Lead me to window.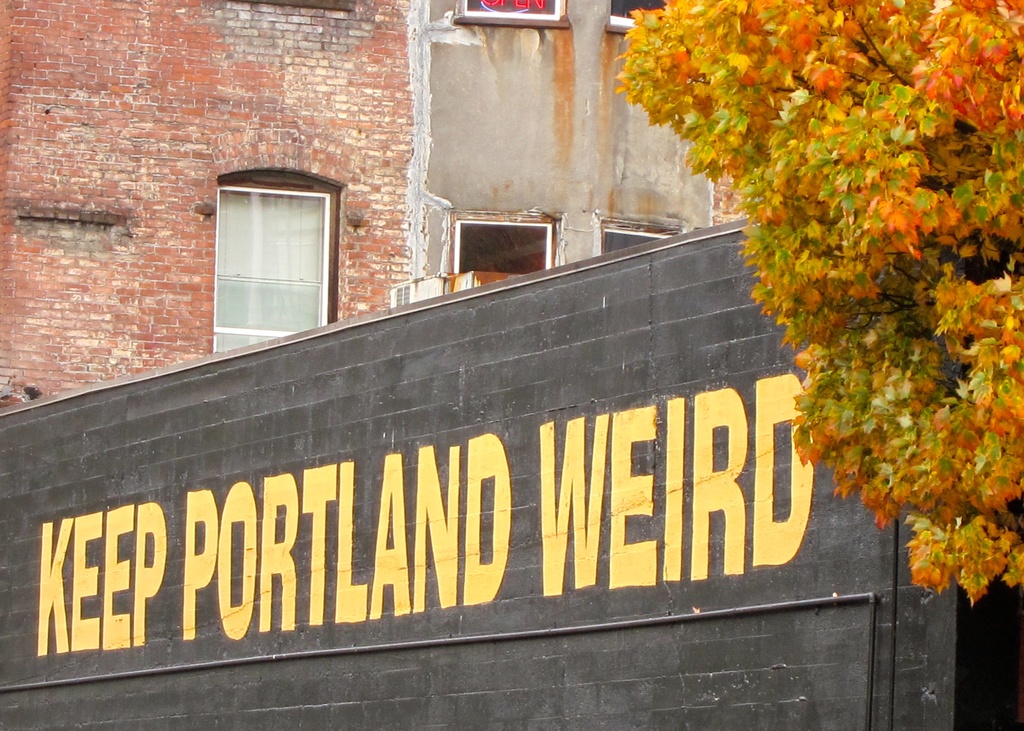
Lead to {"x1": 600, "y1": 220, "x2": 698, "y2": 264}.
